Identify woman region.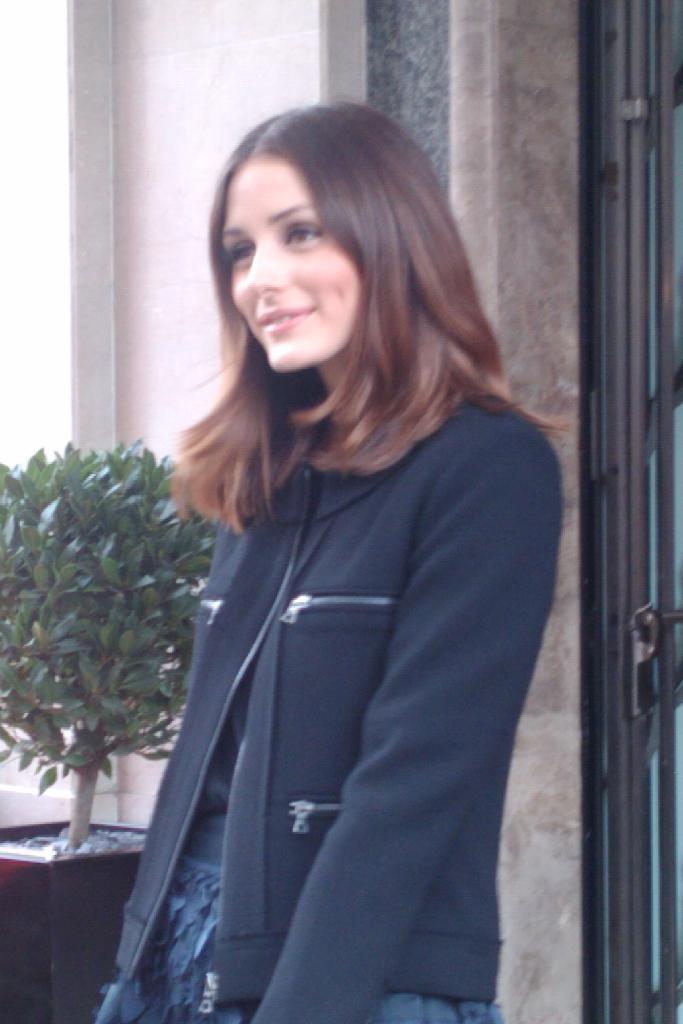
Region: <bbox>98, 160, 594, 1008</bbox>.
